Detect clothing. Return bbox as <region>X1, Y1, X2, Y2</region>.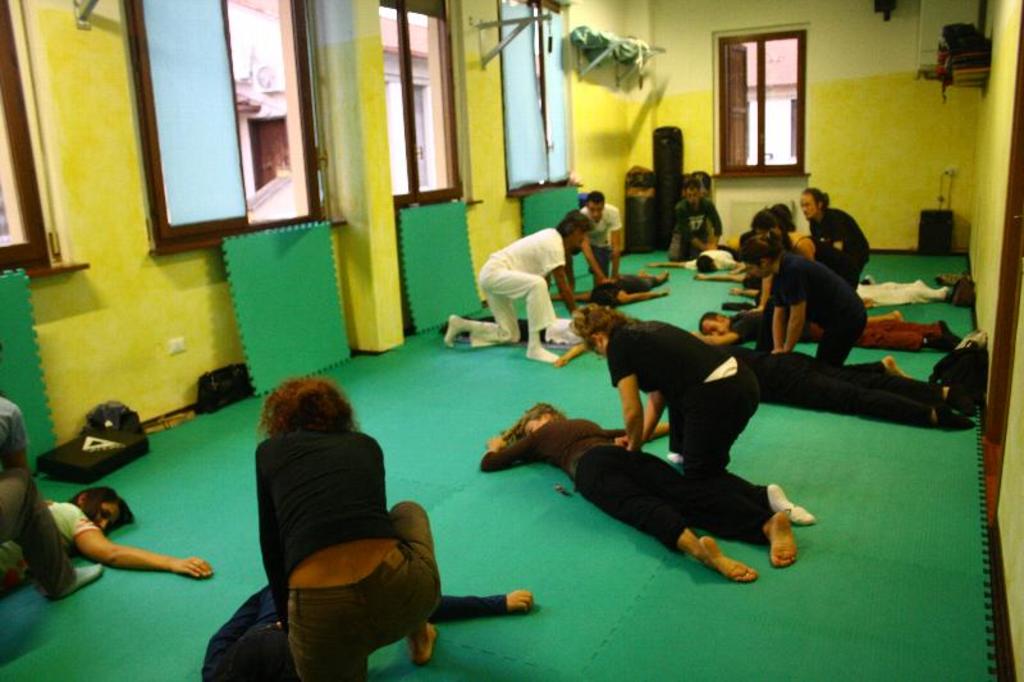
<region>191, 587, 509, 681</region>.
